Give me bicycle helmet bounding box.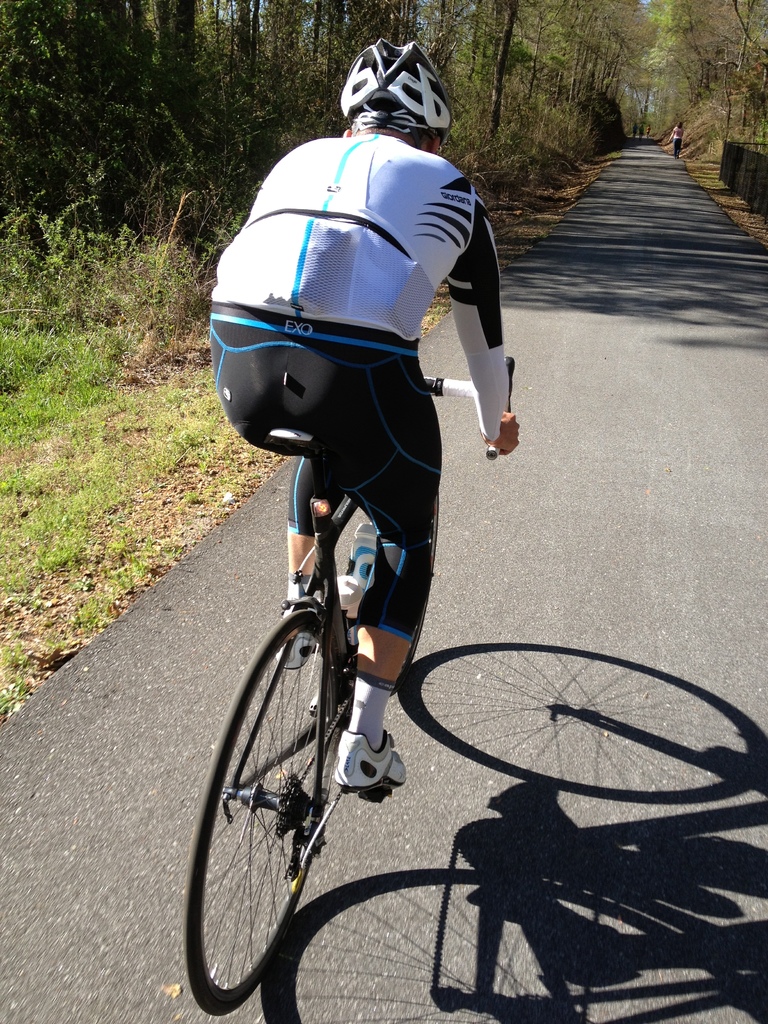
bbox(328, 38, 452, 136).
